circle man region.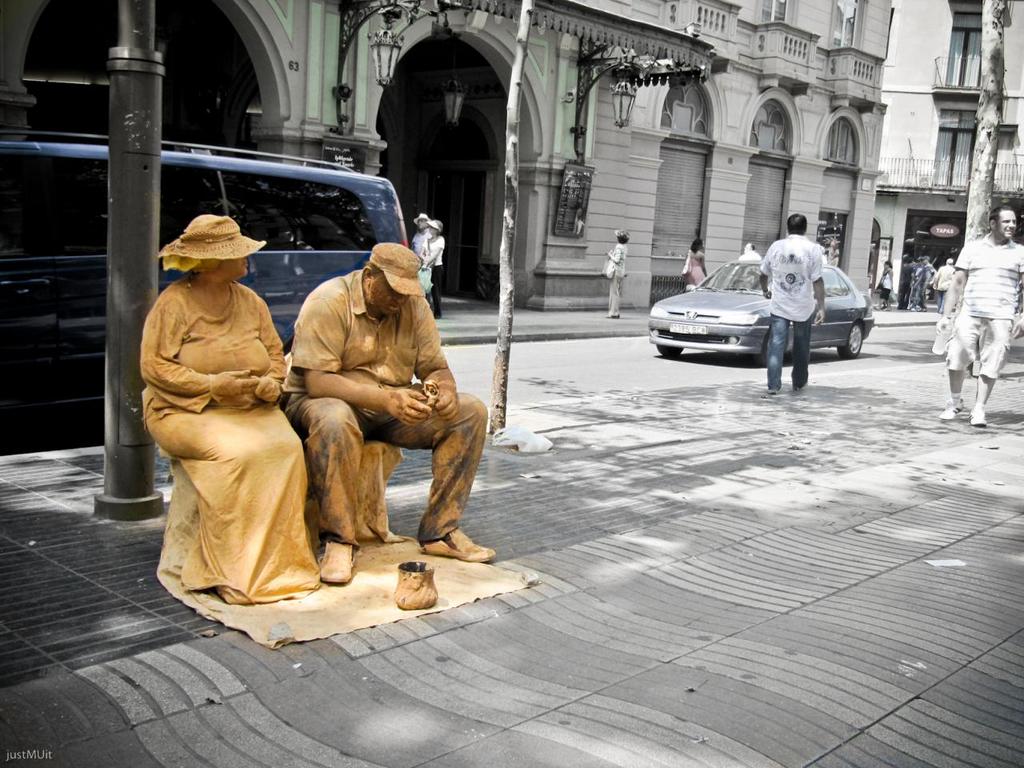
Region: <region>762, 214, 825, 396</region>.
